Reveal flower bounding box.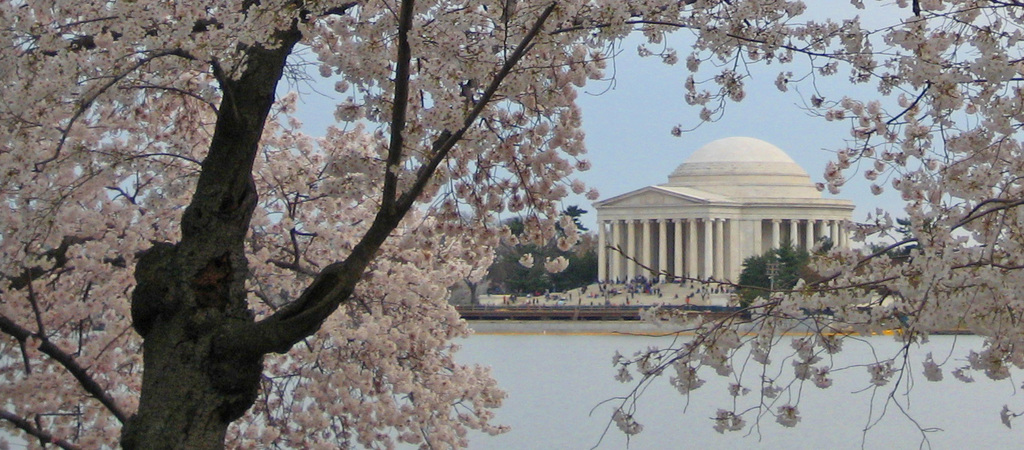
Revealed: 539,249,571,275.
